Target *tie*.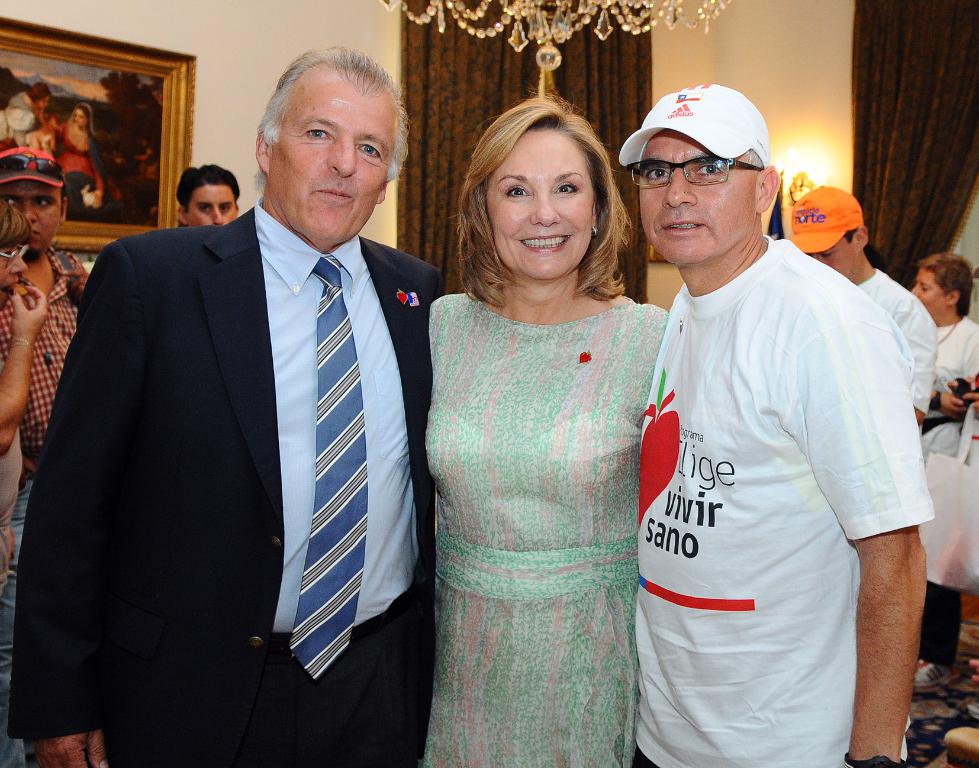
Target region: 291, 253, 366, 682.
